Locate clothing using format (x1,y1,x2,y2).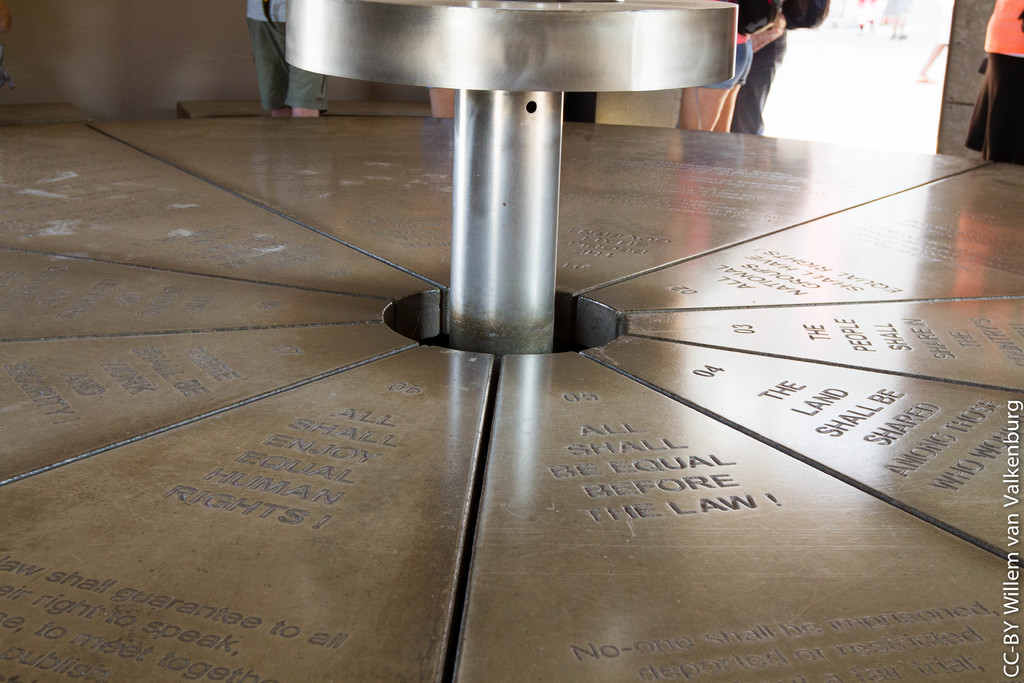
(732,0,785,135).
